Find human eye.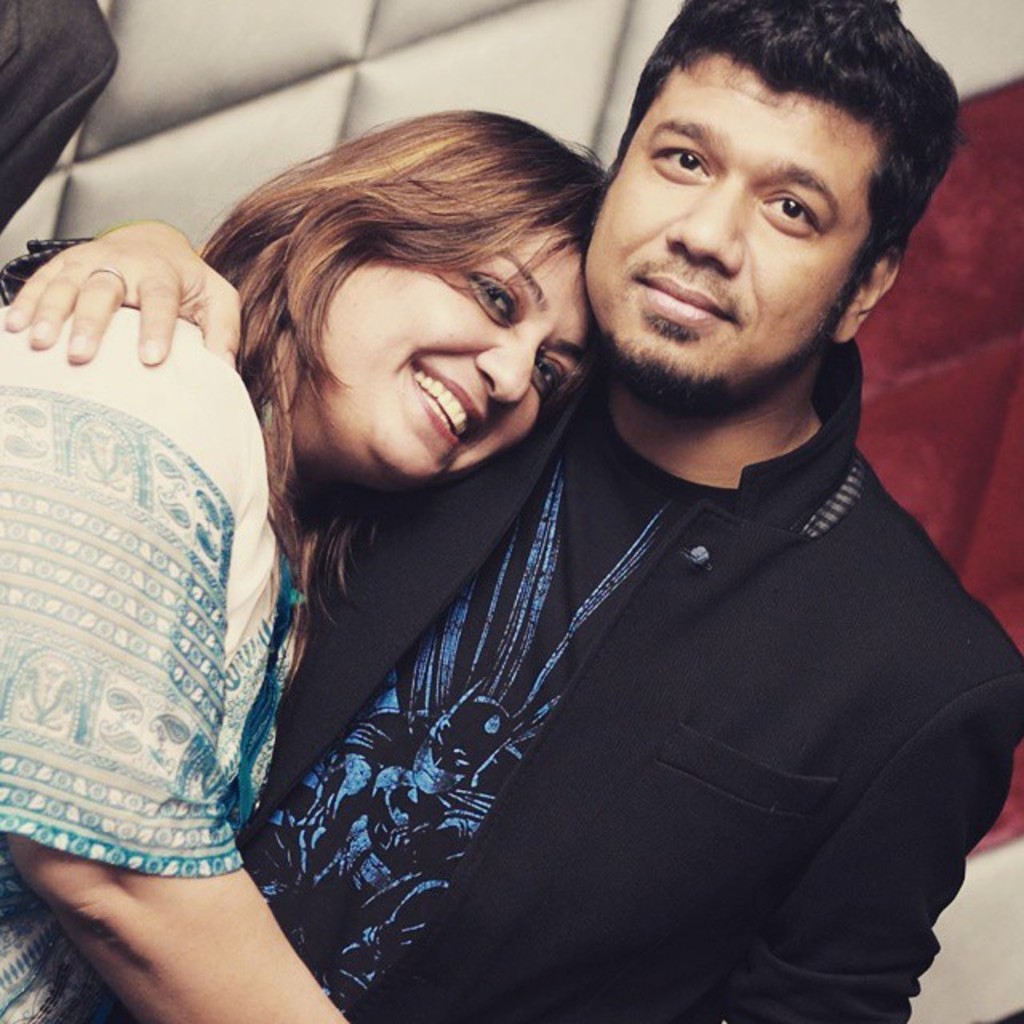
[x1=458, y1=261, x2=526, y2=330].
